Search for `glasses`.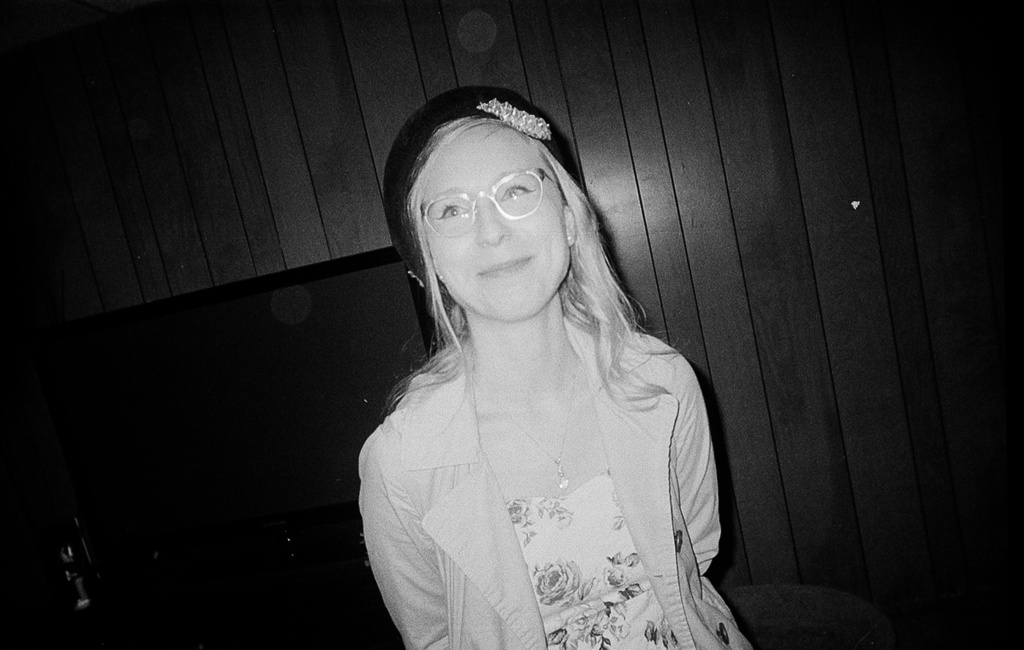
Found at 413,165,565,241.
